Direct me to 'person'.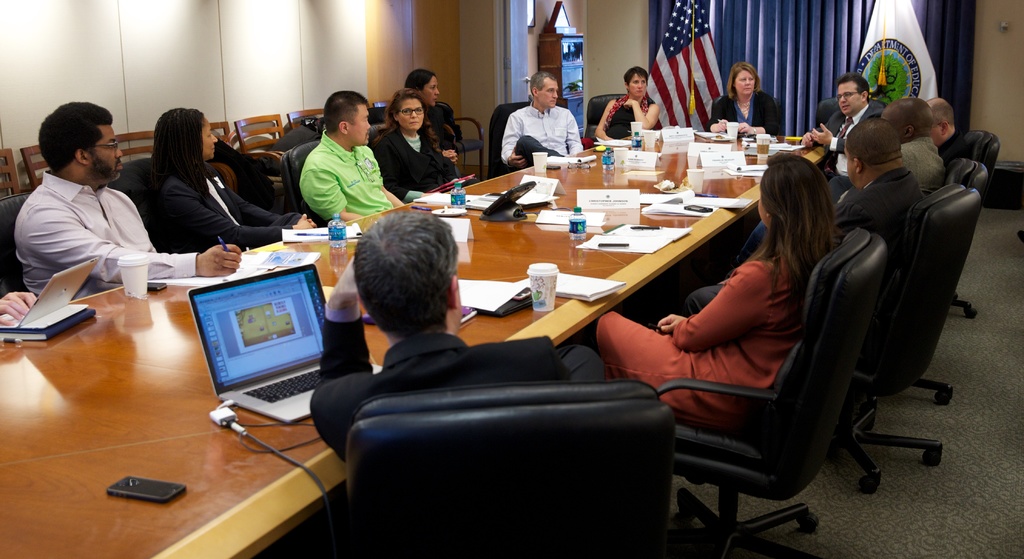
Direction: box(0, 275, 42, 332).
